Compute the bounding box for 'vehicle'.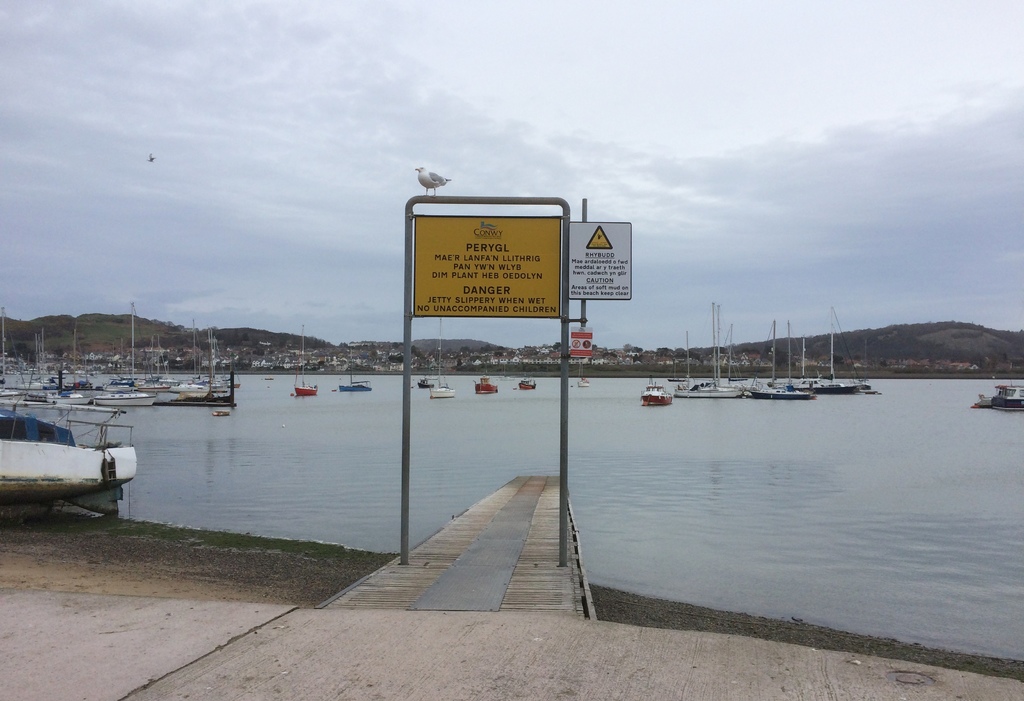
x1=415, y1=373, x2=435, y2=387.
